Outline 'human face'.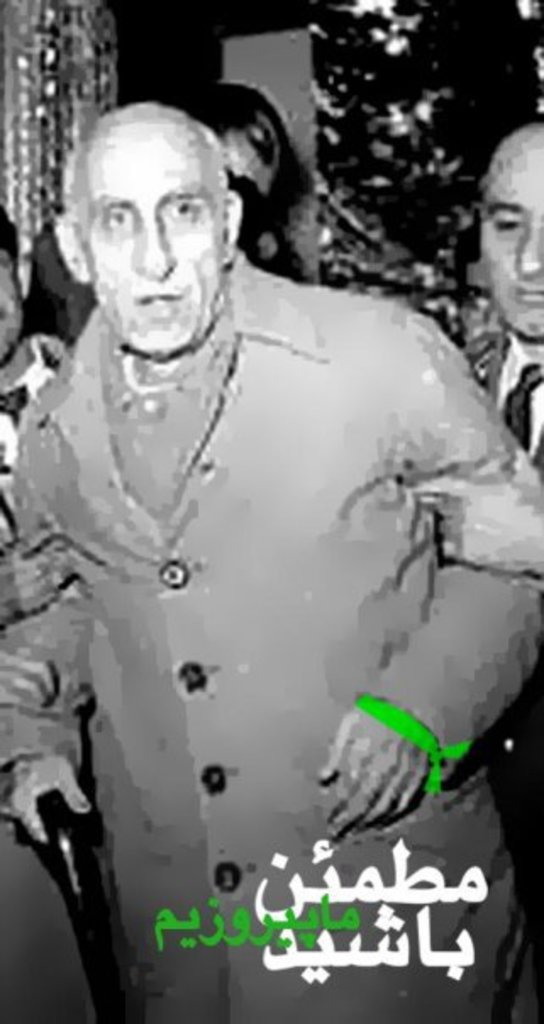
Outline: <region>83, 120, 214, 344</region>.
